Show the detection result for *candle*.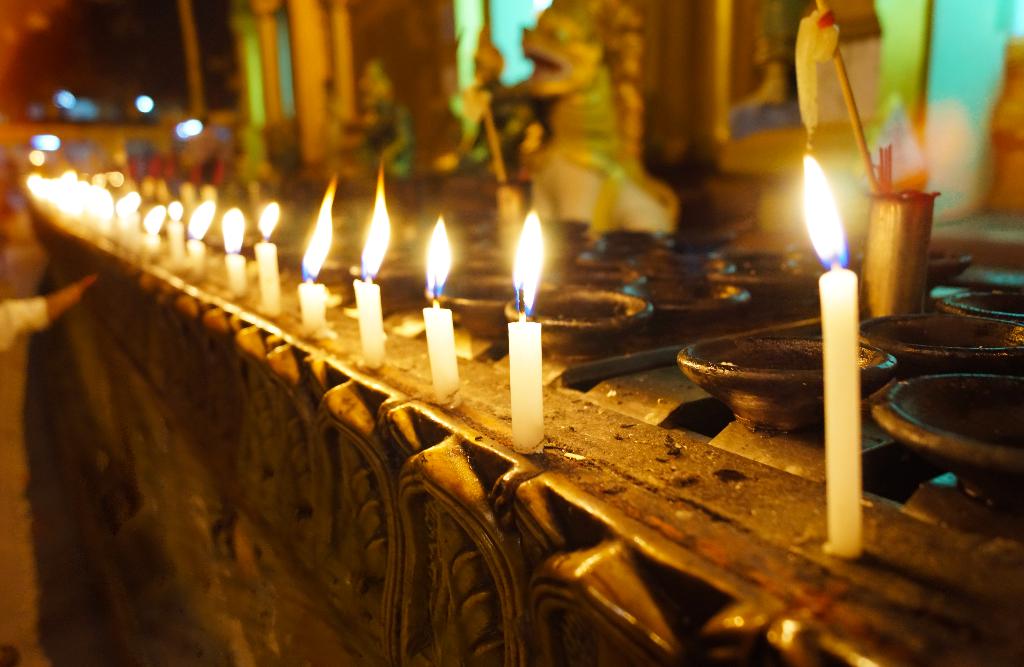
region(143, 205, 166, 269).
